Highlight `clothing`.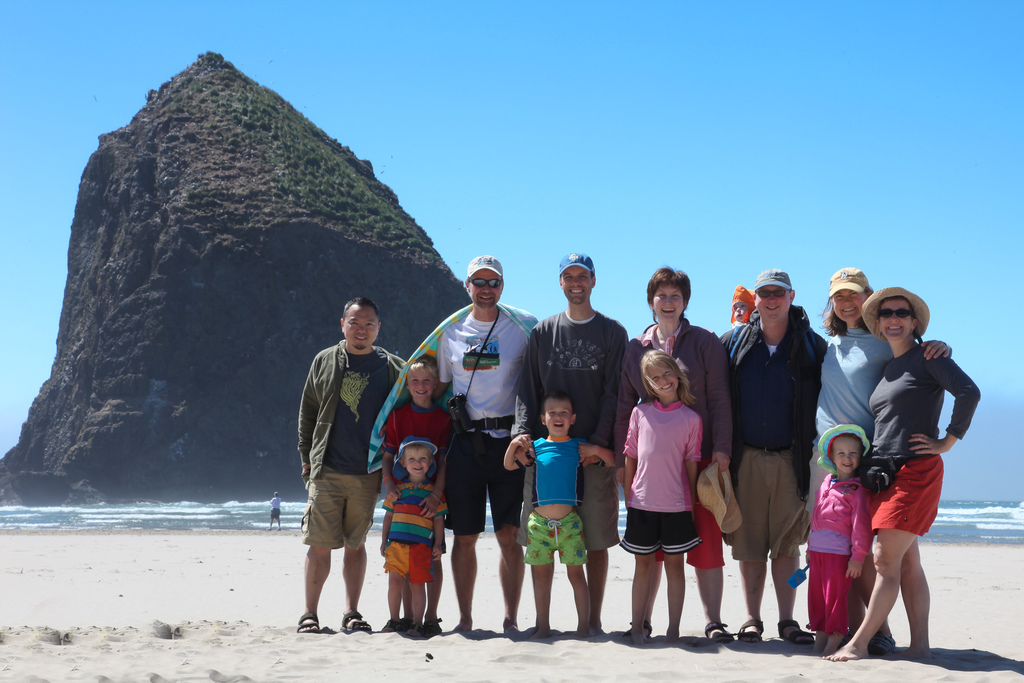
Highlighted region: x1=607 y1=320 x2=732 y2=486.
